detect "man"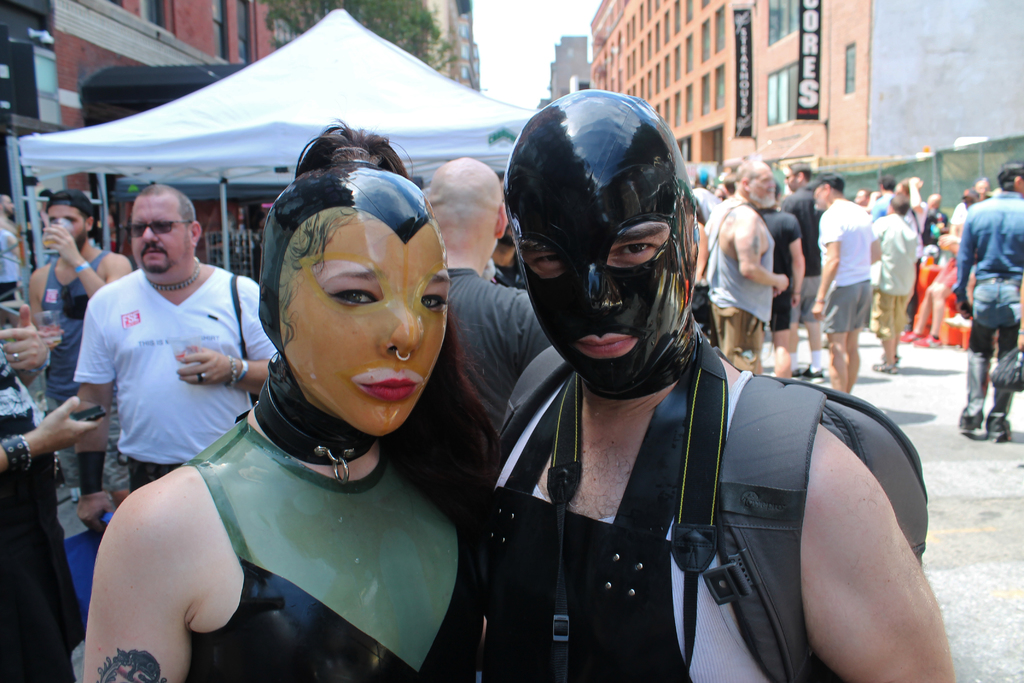
474,84,961,682
